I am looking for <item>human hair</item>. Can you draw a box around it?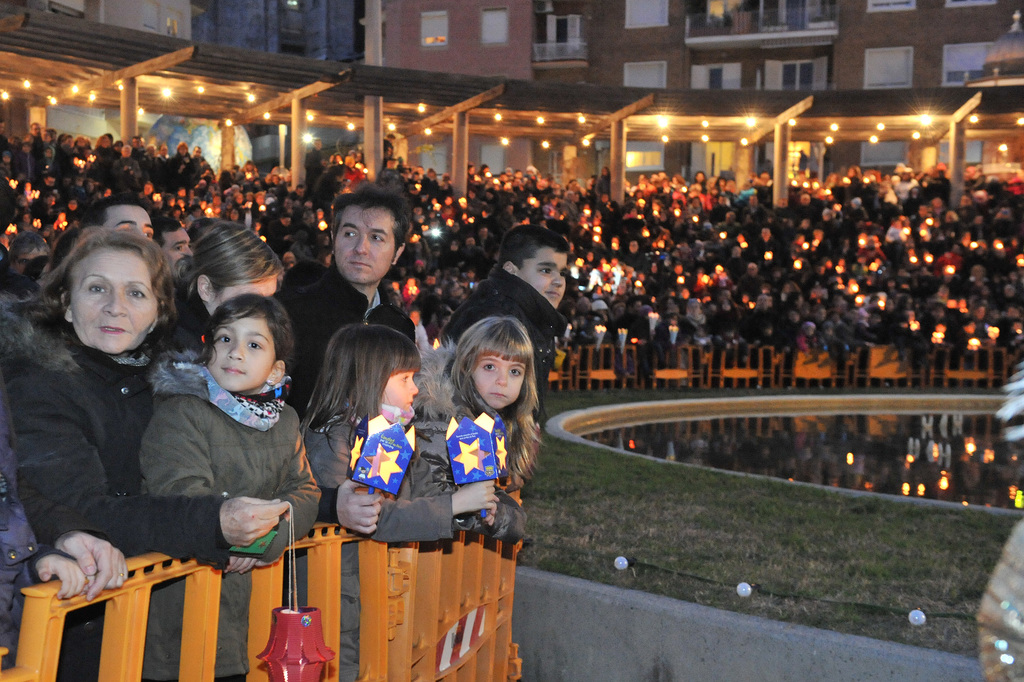
Sure, the bounding box is <bbox>199, 293, 294, 368</bbox>.
